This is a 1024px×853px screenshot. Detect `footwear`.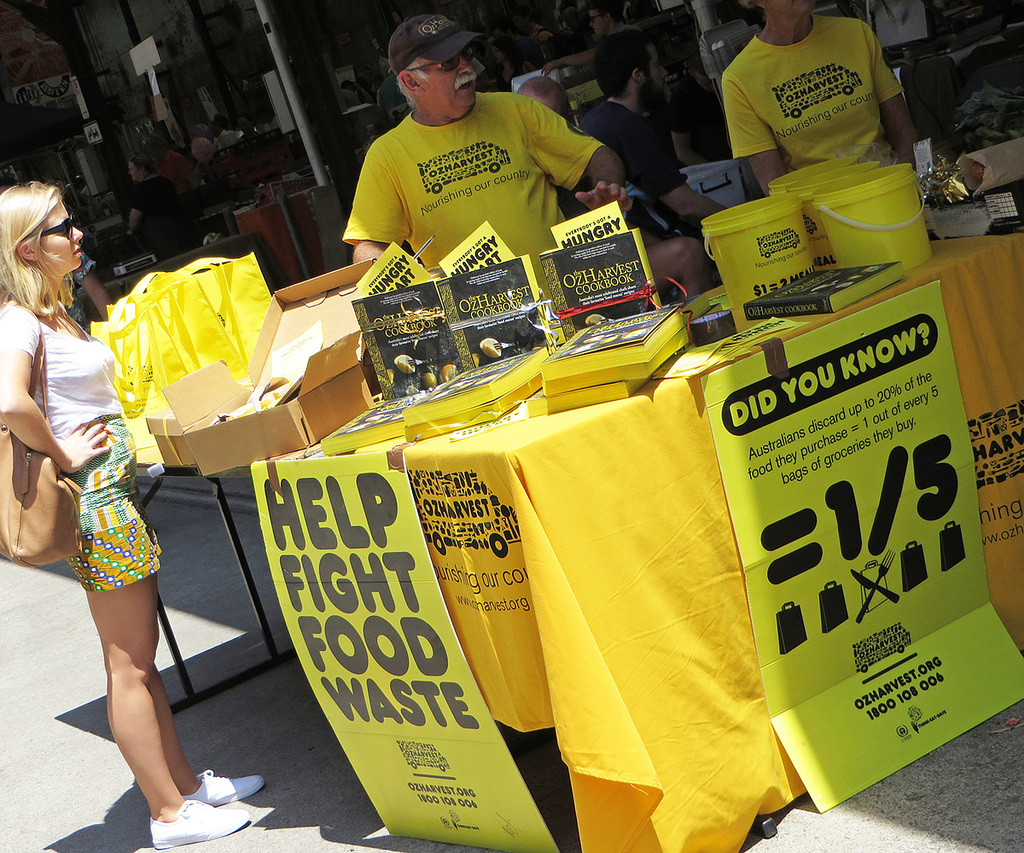
box=[160, 752, 246, 838].
